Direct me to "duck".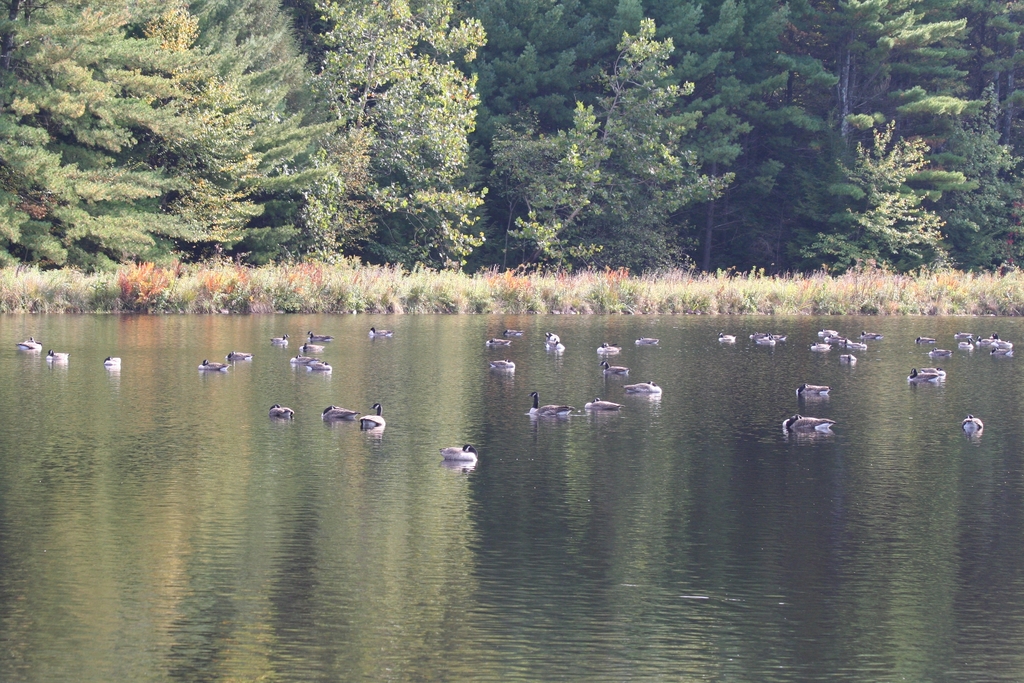
Direction: [x1=488, y1=358, x2=515, y2=377].
